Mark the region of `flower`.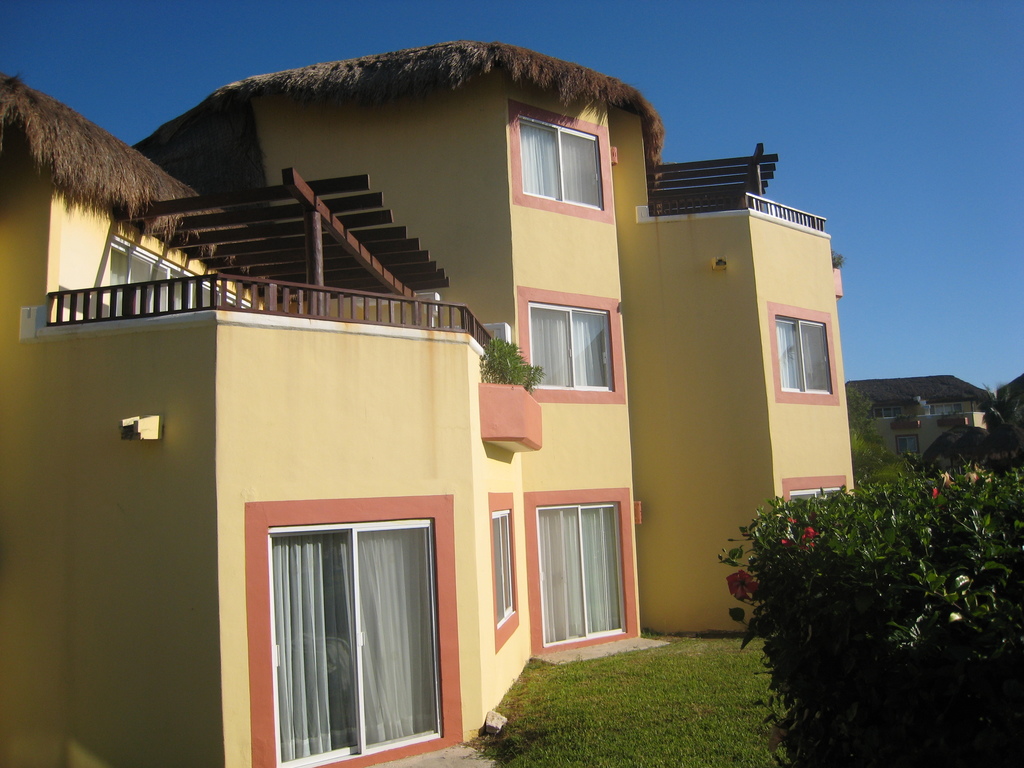
Region: [805,524,825,537].
